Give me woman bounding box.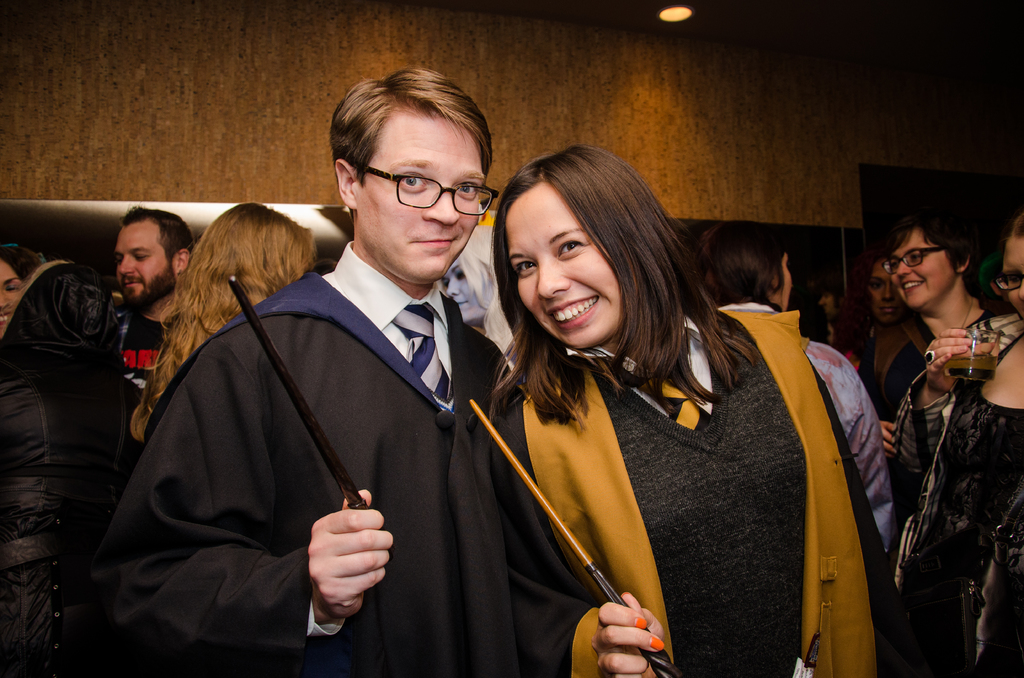
region(842, 250, 915, 398).
